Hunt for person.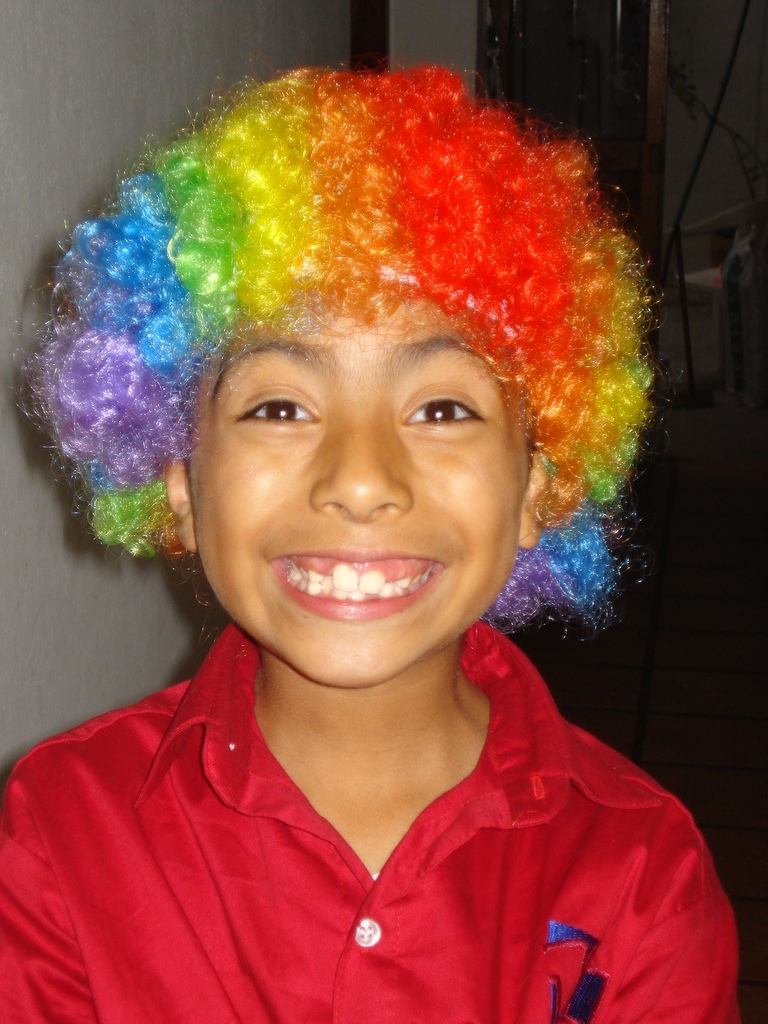
Hunted down at [left=0, top=68, right=748, bottom=993].
